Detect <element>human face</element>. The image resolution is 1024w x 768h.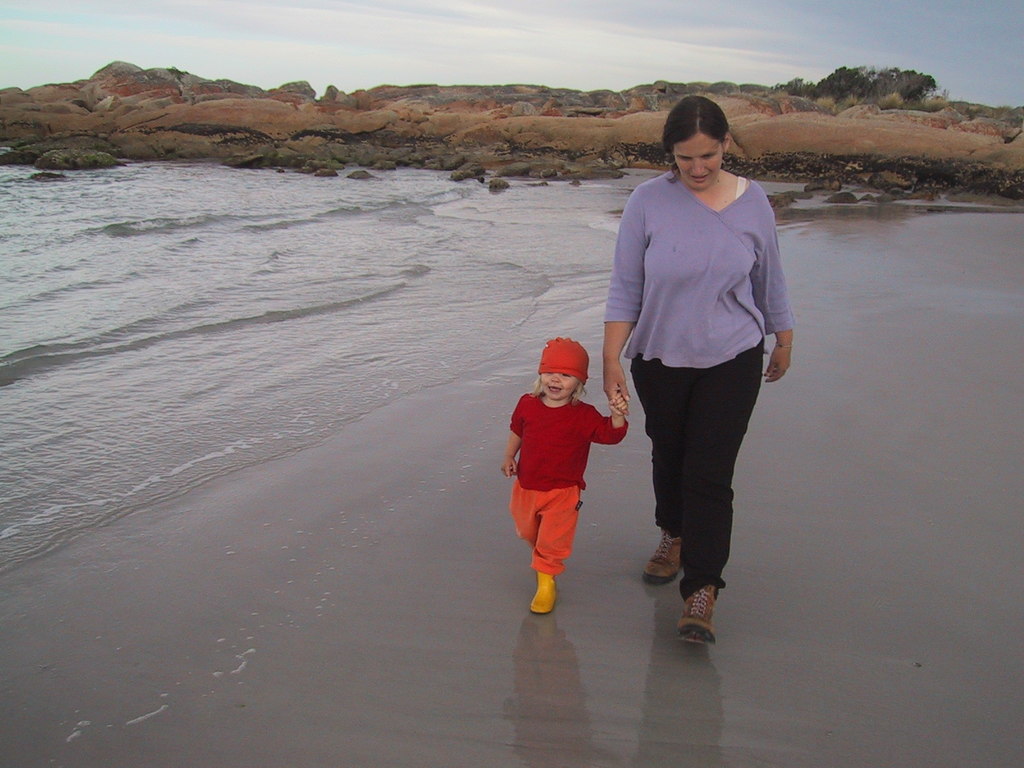
<region>542, 373, 576, 397</region>.
